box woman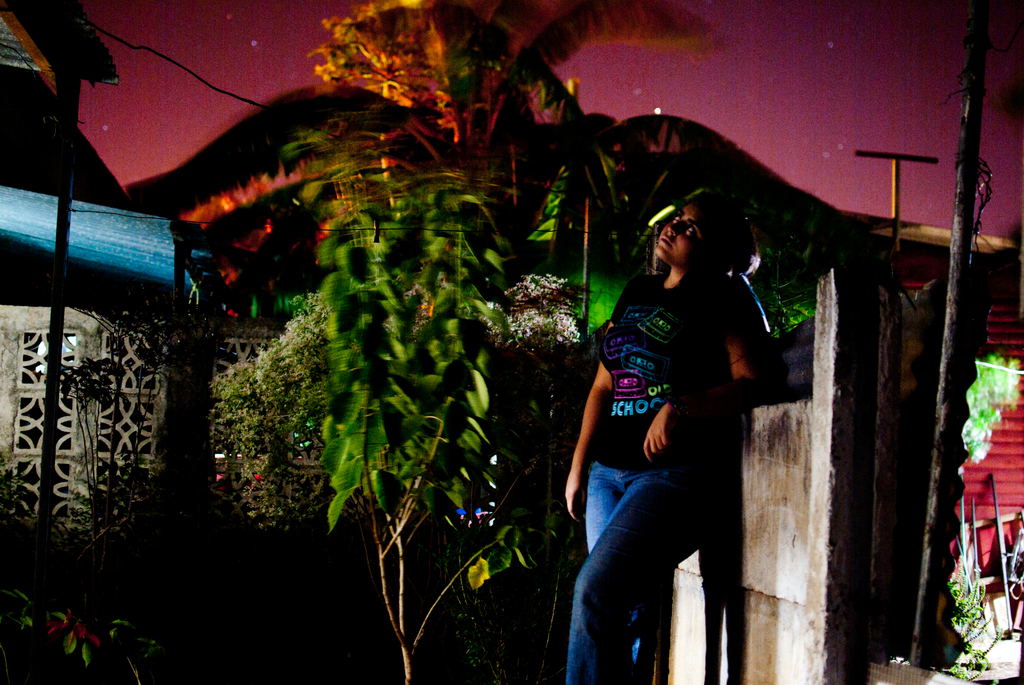
<box>559,171,788,668</box>
